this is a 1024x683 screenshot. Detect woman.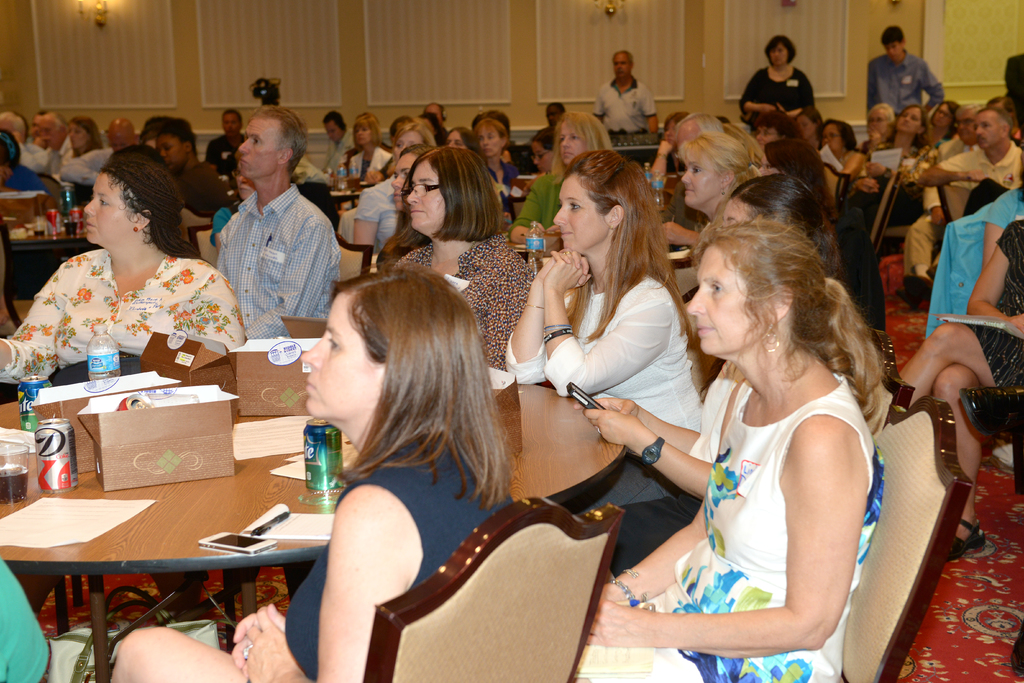
(x1=0, y1=153, x2=240, y2=403).
